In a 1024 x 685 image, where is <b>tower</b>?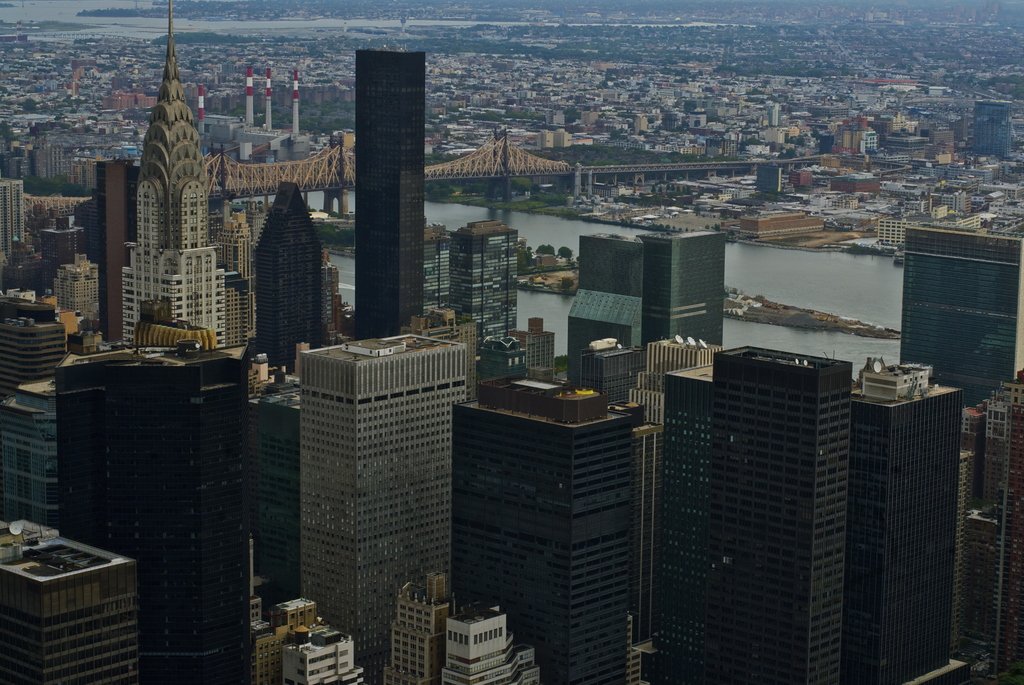
<box>55,244,104,335</box>.
